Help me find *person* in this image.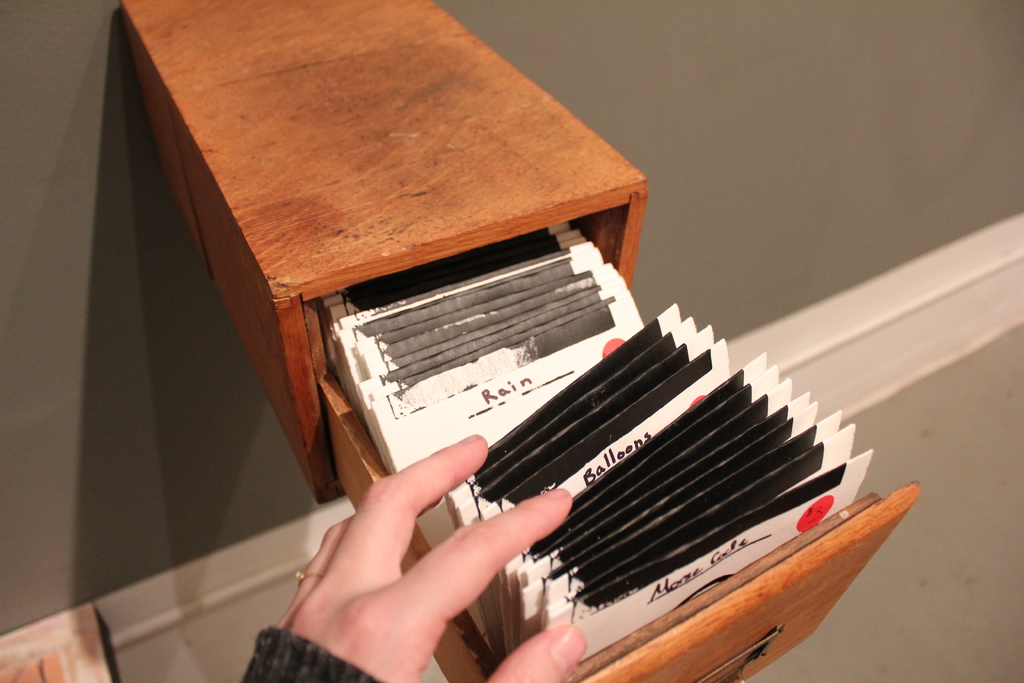
Found it: 228,425,593,682.
